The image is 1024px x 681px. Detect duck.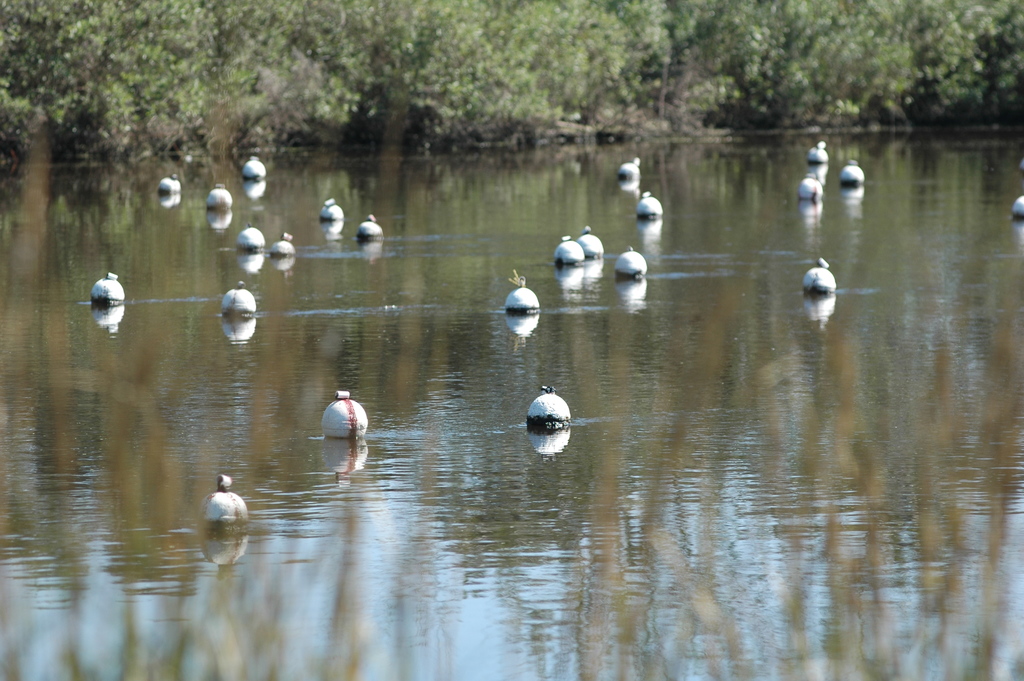
Detection: {"x1": 550, "y1": 233, "x2": 592, "y2": 271}.
